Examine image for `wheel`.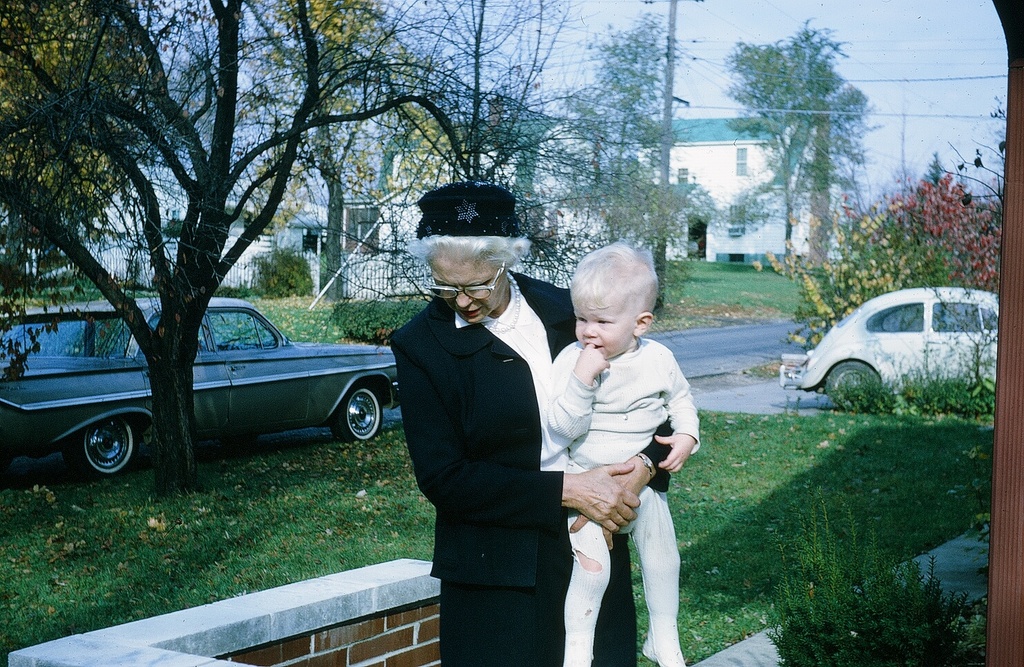
Examination result: [827,361,880,408].
